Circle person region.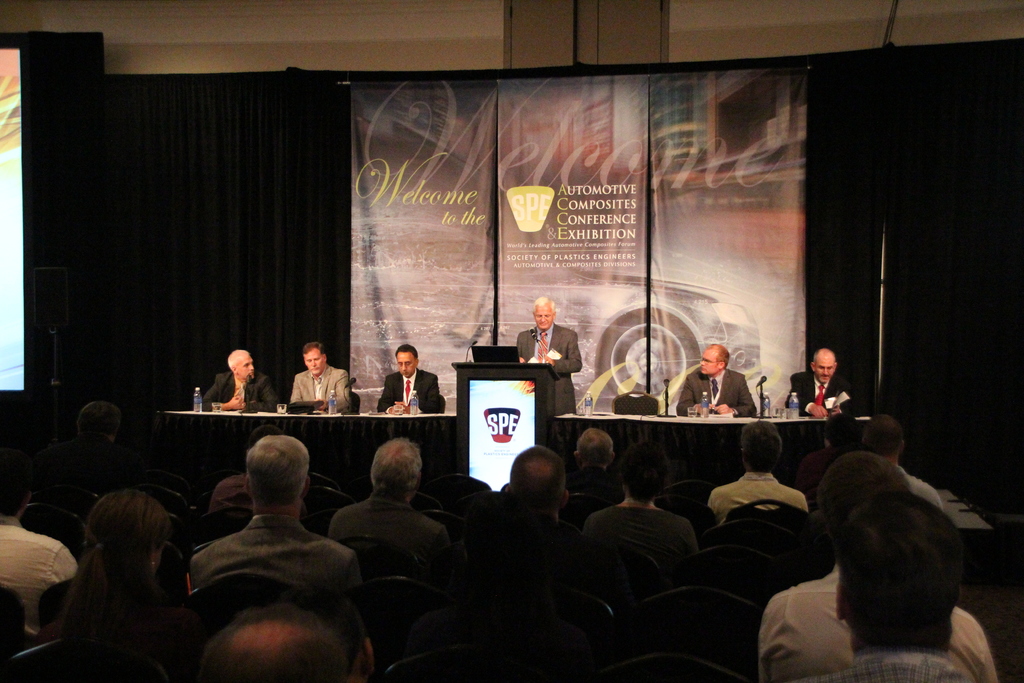
Region: box=[294, 339, 349, 414].
